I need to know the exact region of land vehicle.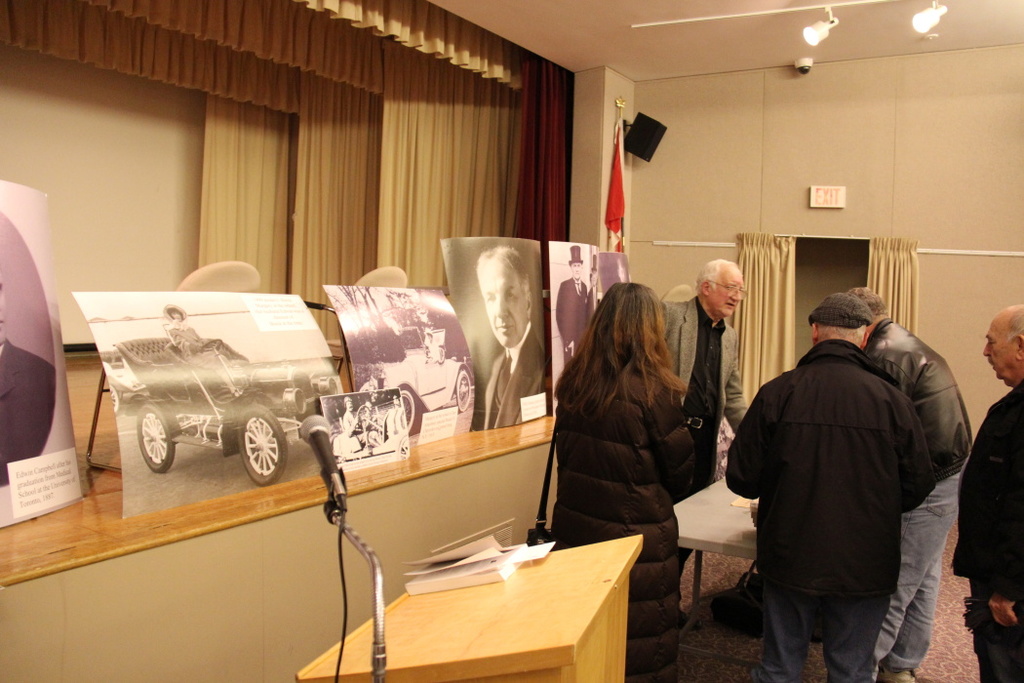
Region: crop(355, 351, 473, 438).
